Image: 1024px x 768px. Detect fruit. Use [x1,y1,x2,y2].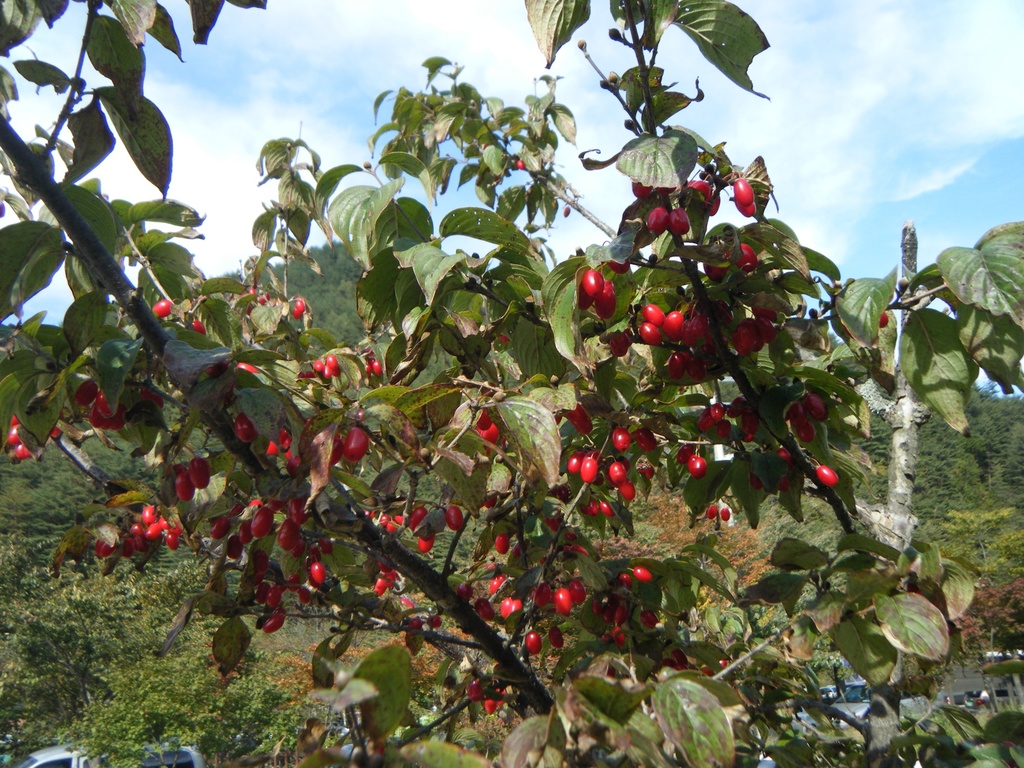
[191,319,205,335].
